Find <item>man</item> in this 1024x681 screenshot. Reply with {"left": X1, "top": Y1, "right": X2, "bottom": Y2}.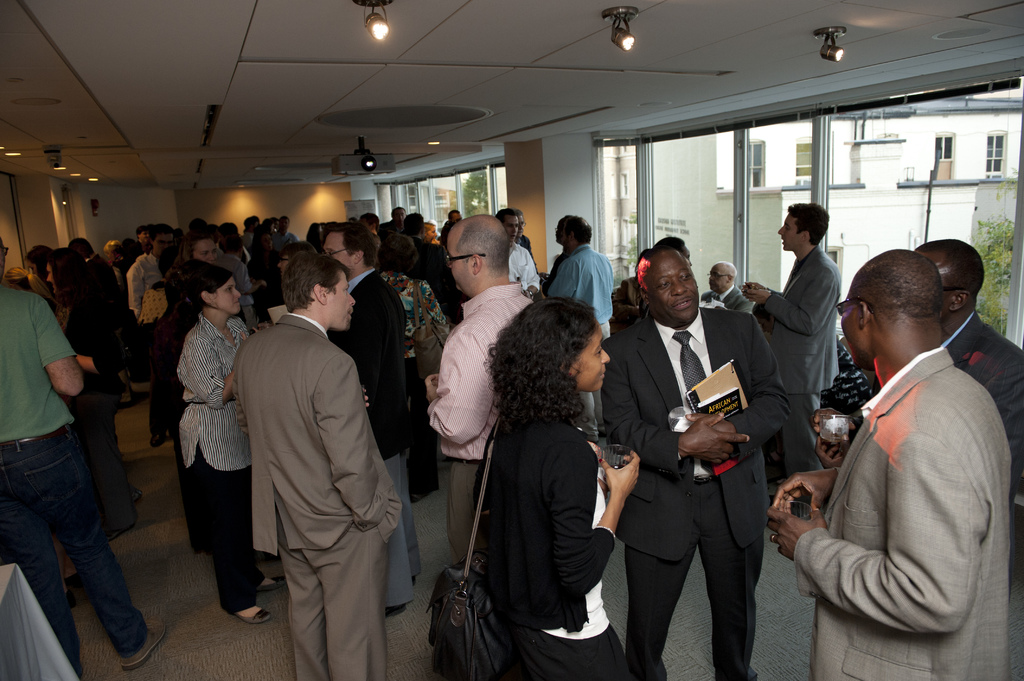
{"left": 68, "top": 238, "right": 118, "bottom": 292}.
